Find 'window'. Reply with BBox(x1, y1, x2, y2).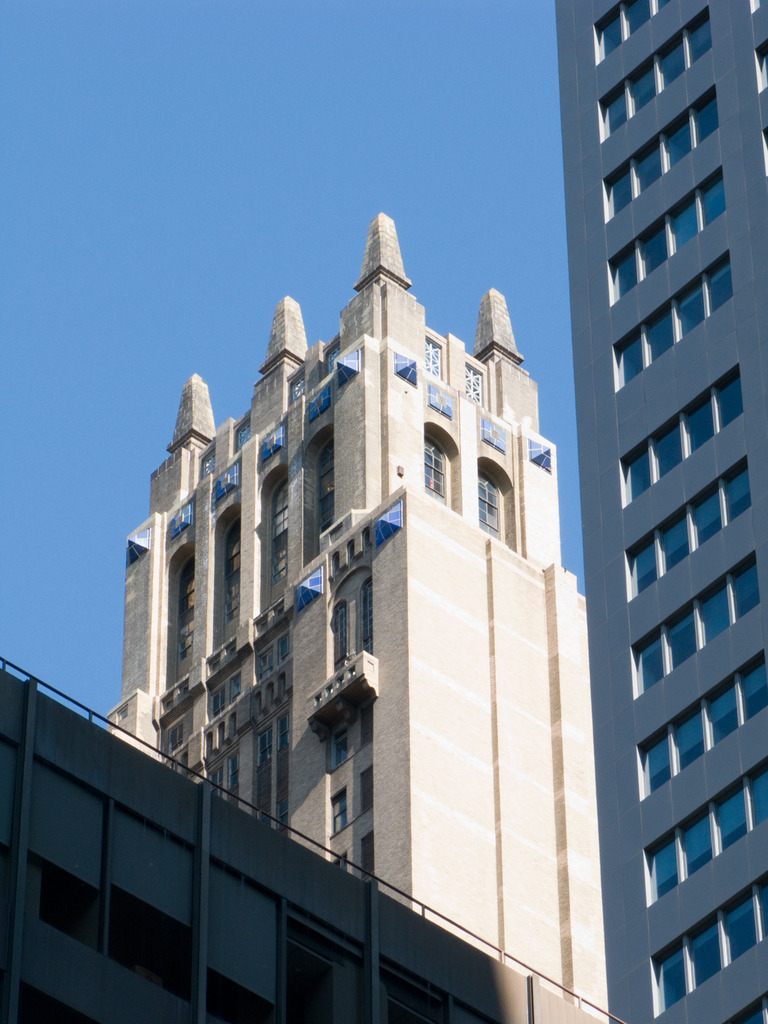
BBox(171, 720, 184, 752).
